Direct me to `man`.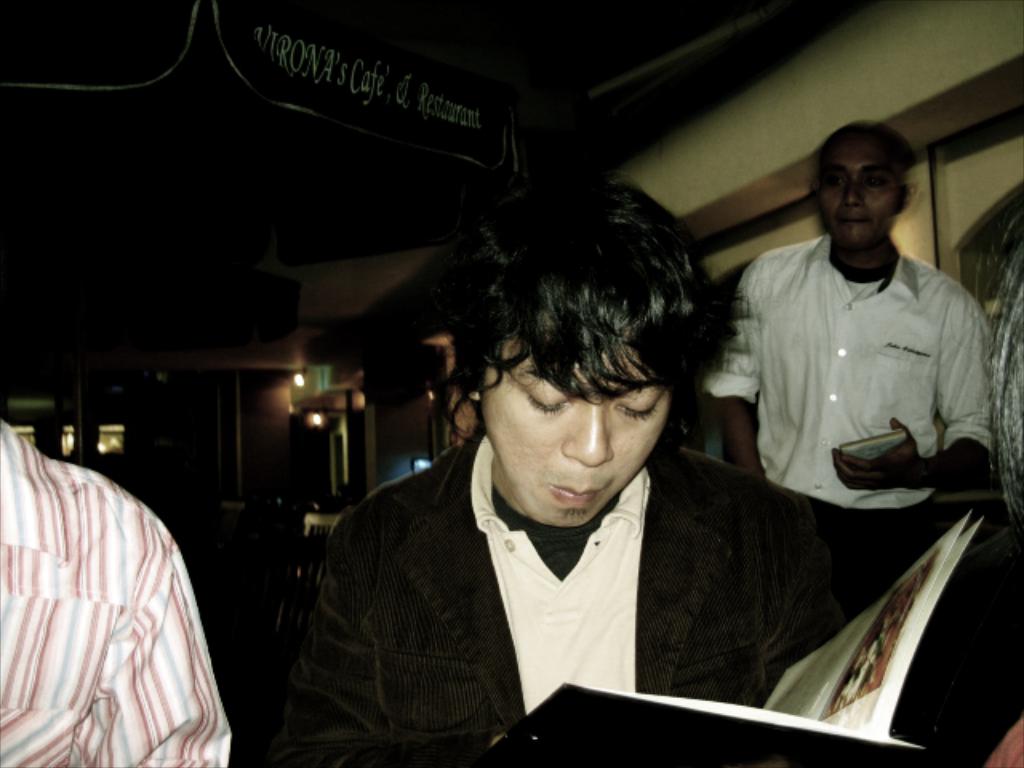
Direction: [x1=0, y1=416, x2=230, y2=766].
